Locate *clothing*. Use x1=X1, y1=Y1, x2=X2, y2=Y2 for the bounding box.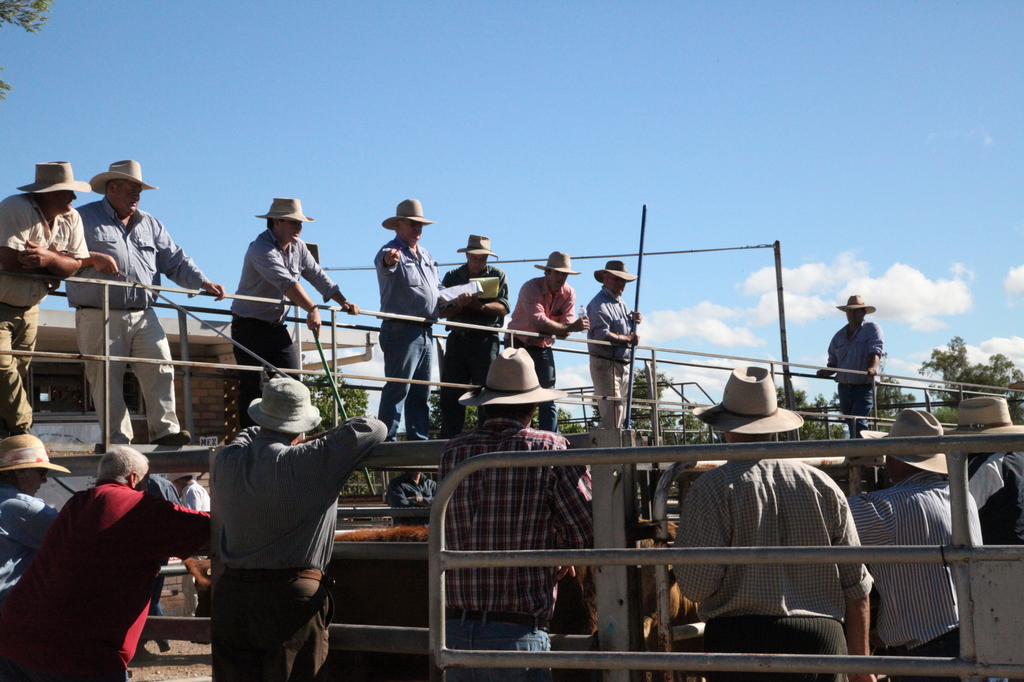
x1=0, y1=191, x2=91, y2=434.
